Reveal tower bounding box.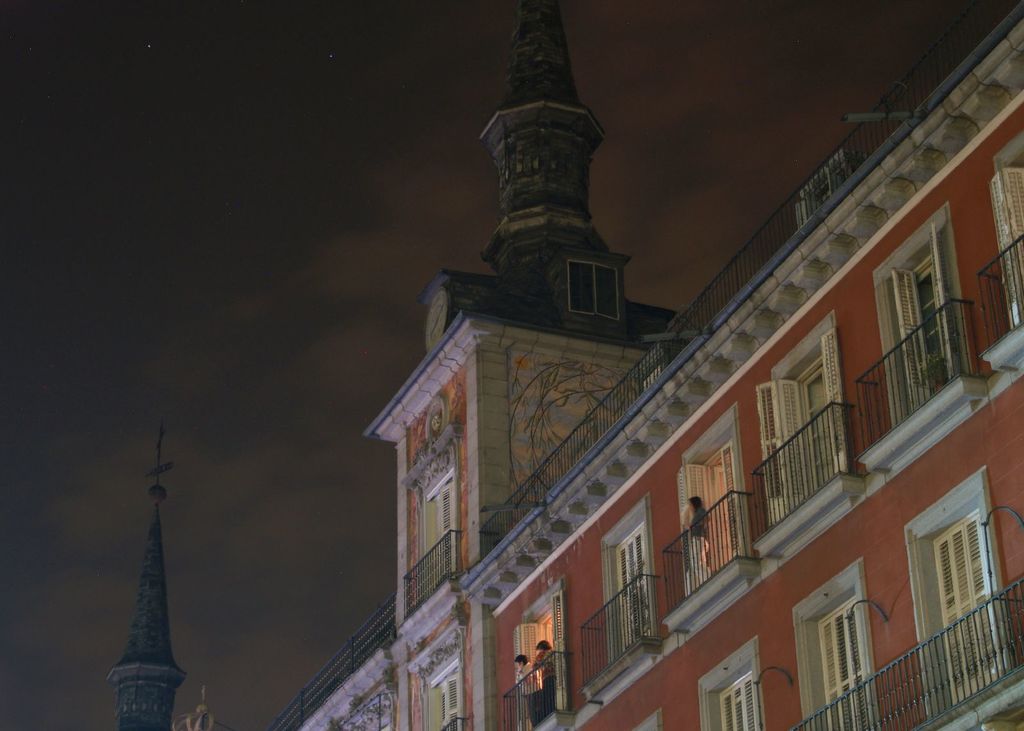
Revealed: 394,4,731,380.
